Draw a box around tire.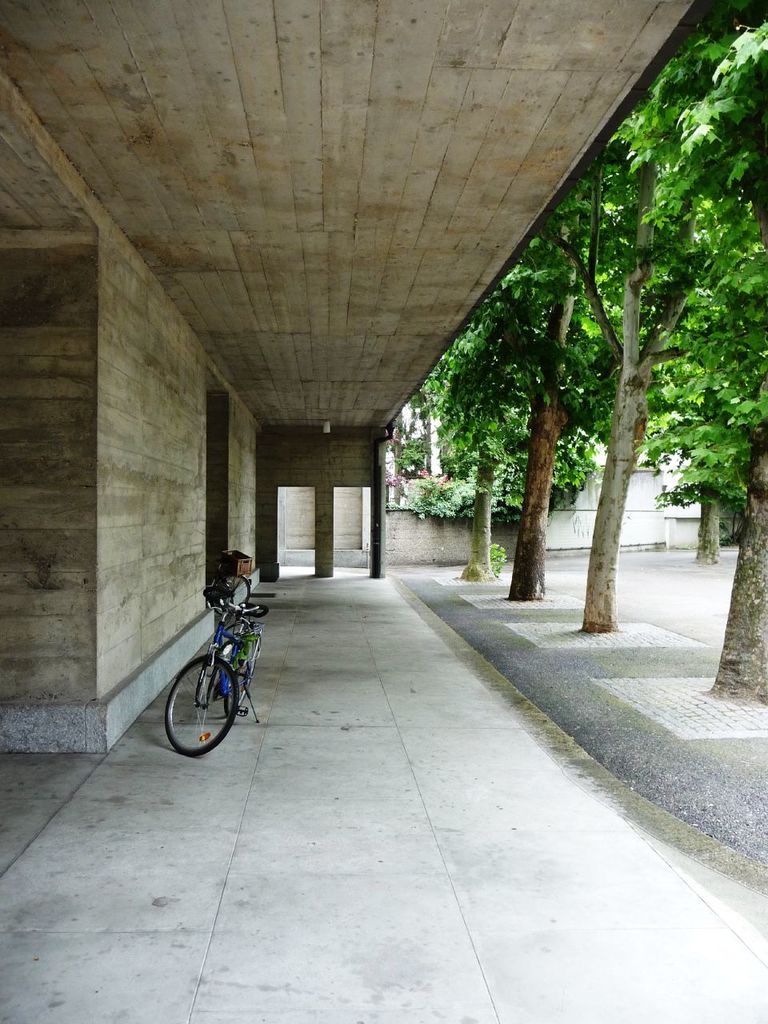
(x1=166, y1=653, x2=231, y2=755).
